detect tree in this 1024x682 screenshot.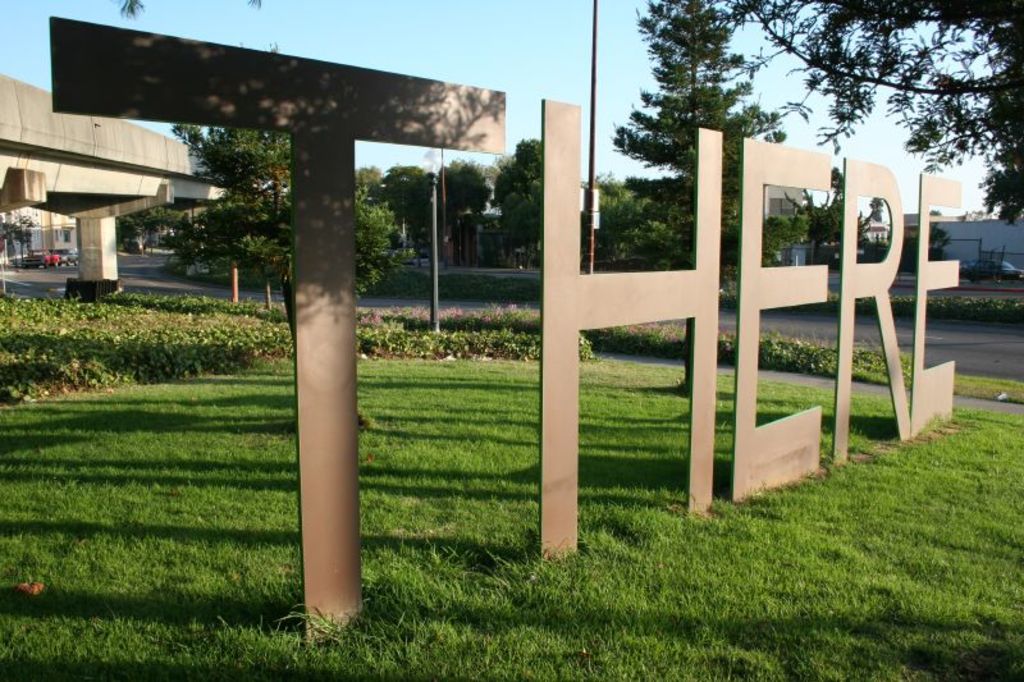
Detection: locate(767, 215, 804, 265).
